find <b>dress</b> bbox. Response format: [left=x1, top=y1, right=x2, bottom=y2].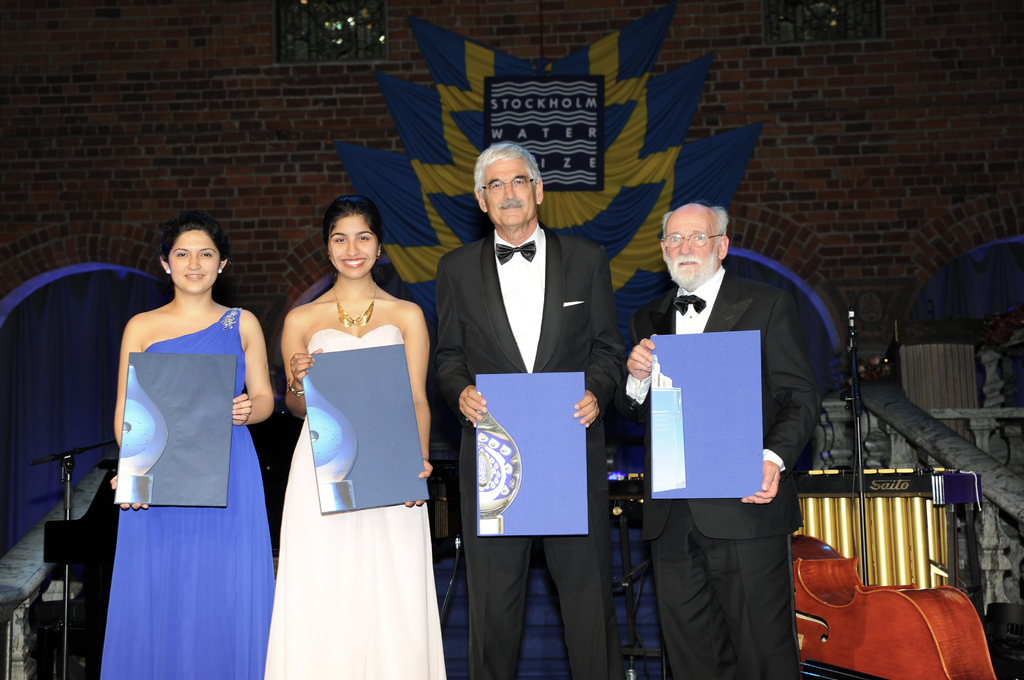
[left=95, top=307, right=276, bottom=679].
